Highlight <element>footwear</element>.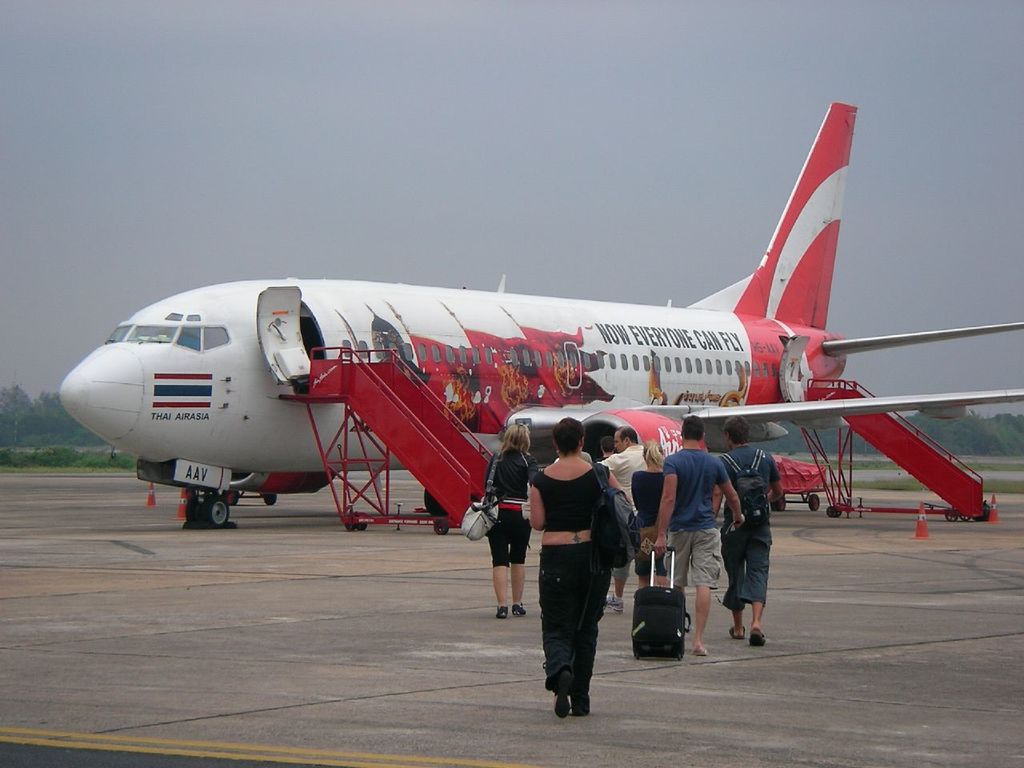
Highlighted region: bbox(494, 606, 507, 620).
